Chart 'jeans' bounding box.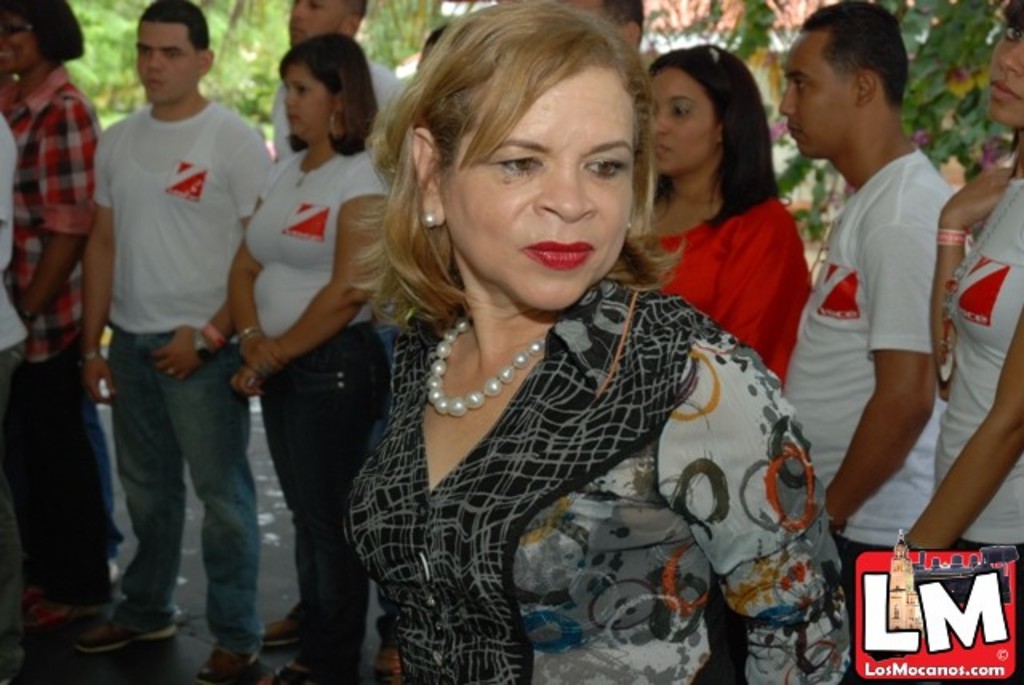
Charted: 88,333,269,655.
